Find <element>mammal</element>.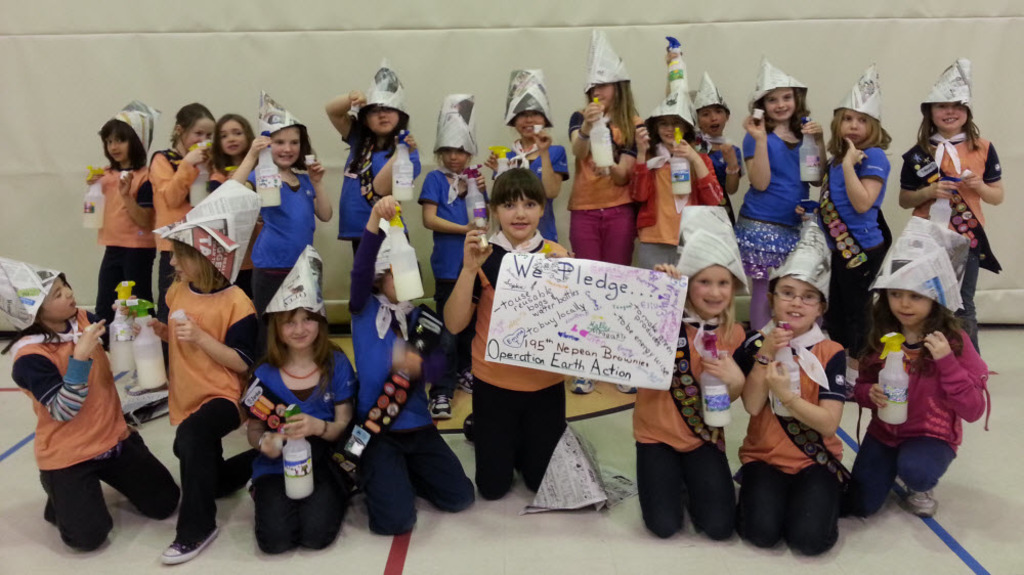
{"x1": 696, "y1": 135, "x2": 743, "y2": 228}.
